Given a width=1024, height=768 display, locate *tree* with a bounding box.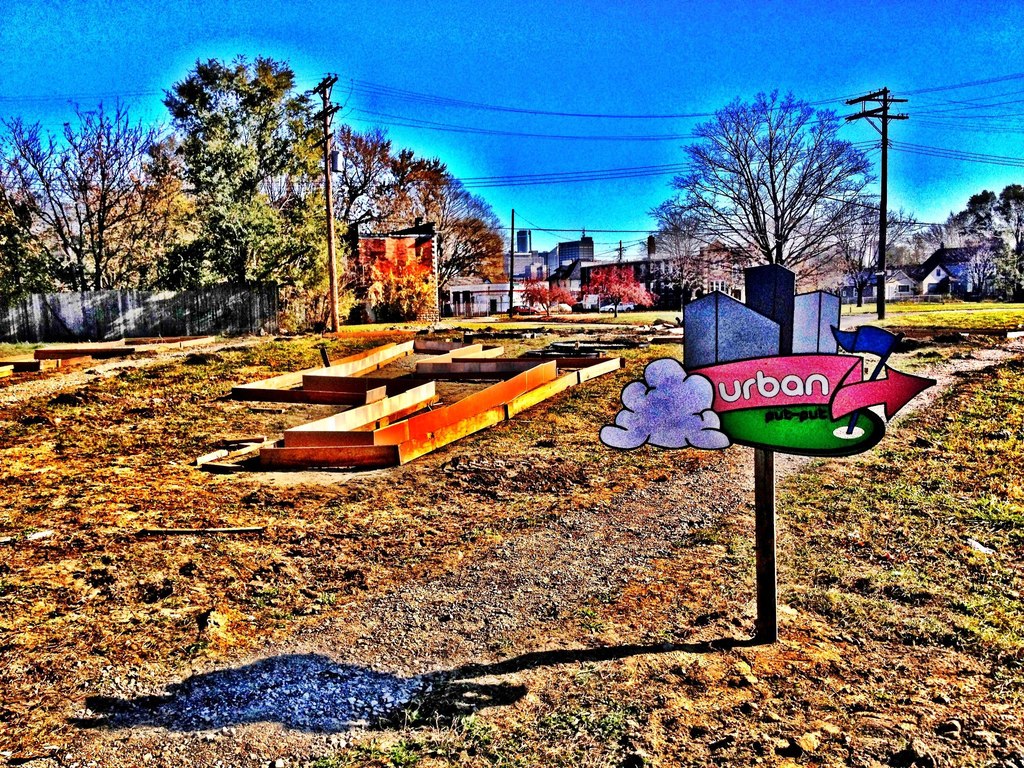
Located: x1=641, y1=197, x2=718, y2=311.
